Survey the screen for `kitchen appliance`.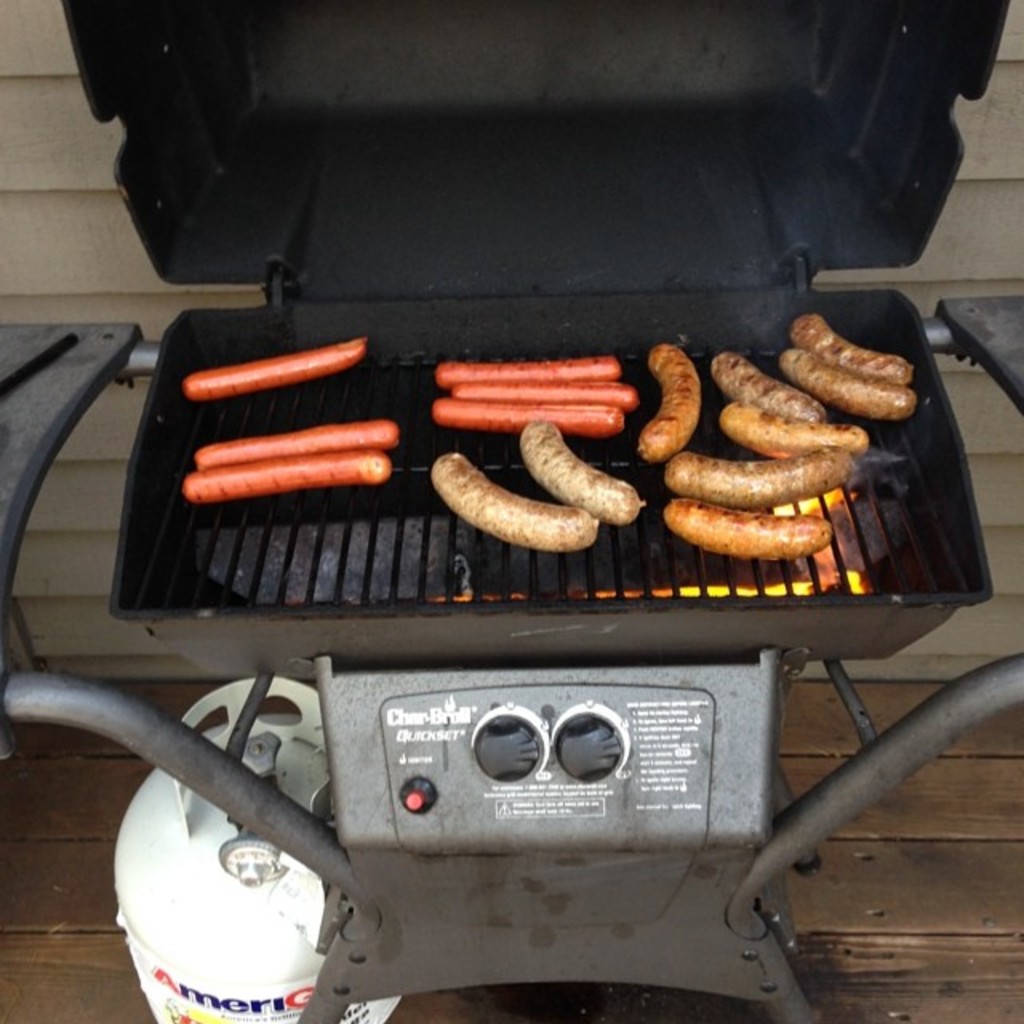
Survey found: l=0, t=0, r=1022, b=1022.
